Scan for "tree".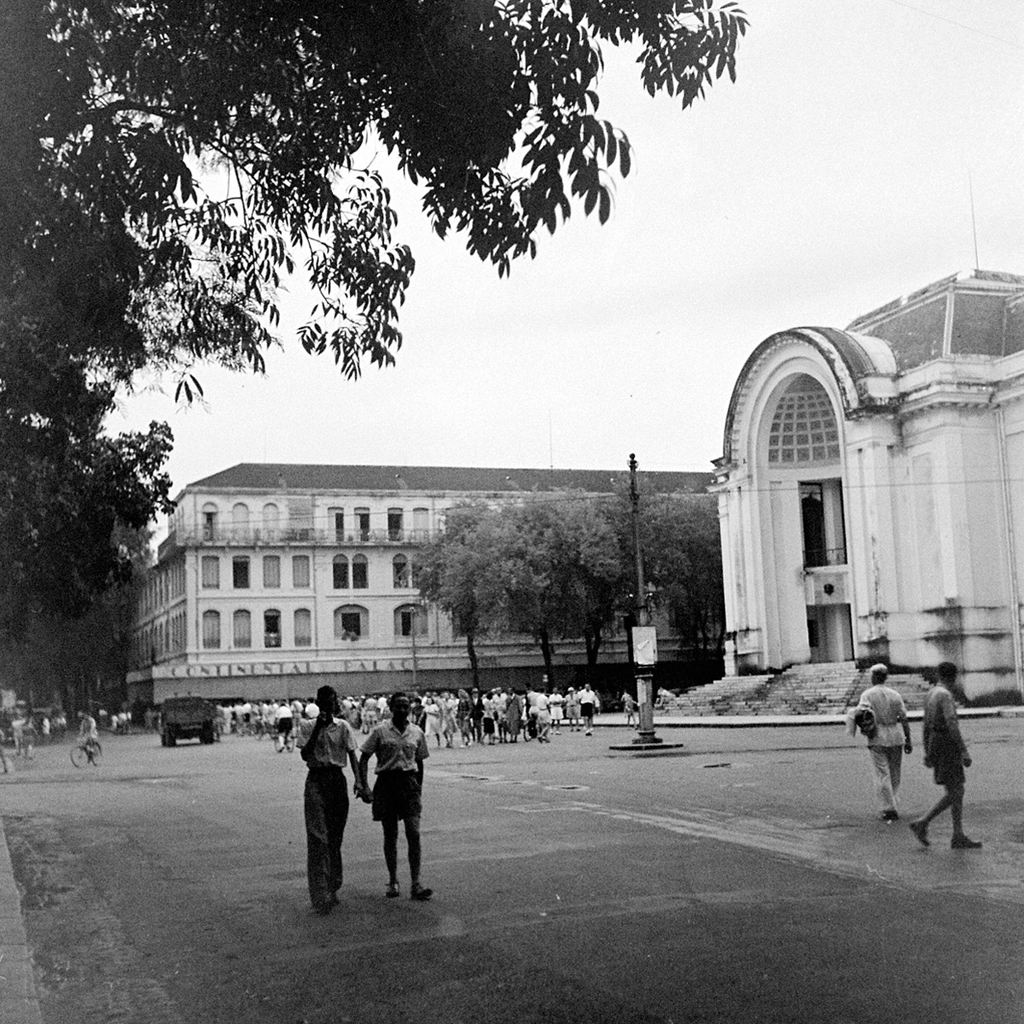
Scan result: (416, 476, 630, 688).
